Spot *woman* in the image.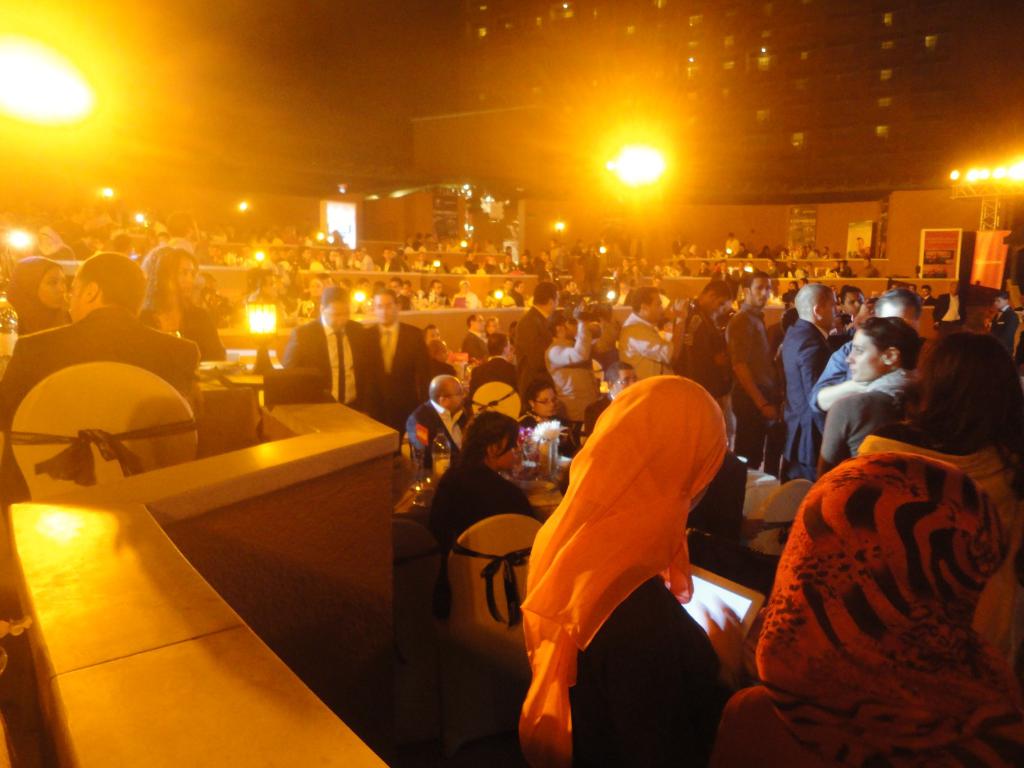
*woman* found at (left=816, top=317, right=927, bottom=479).
